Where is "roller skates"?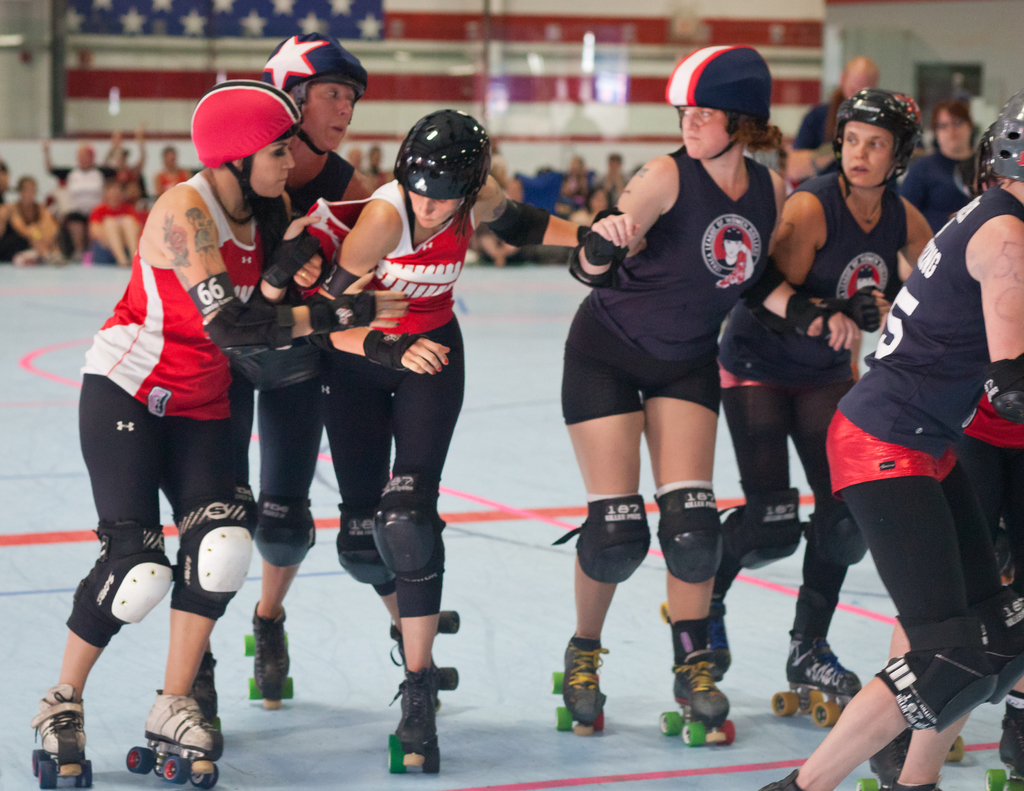
crop(385, 607, 456, 707).
